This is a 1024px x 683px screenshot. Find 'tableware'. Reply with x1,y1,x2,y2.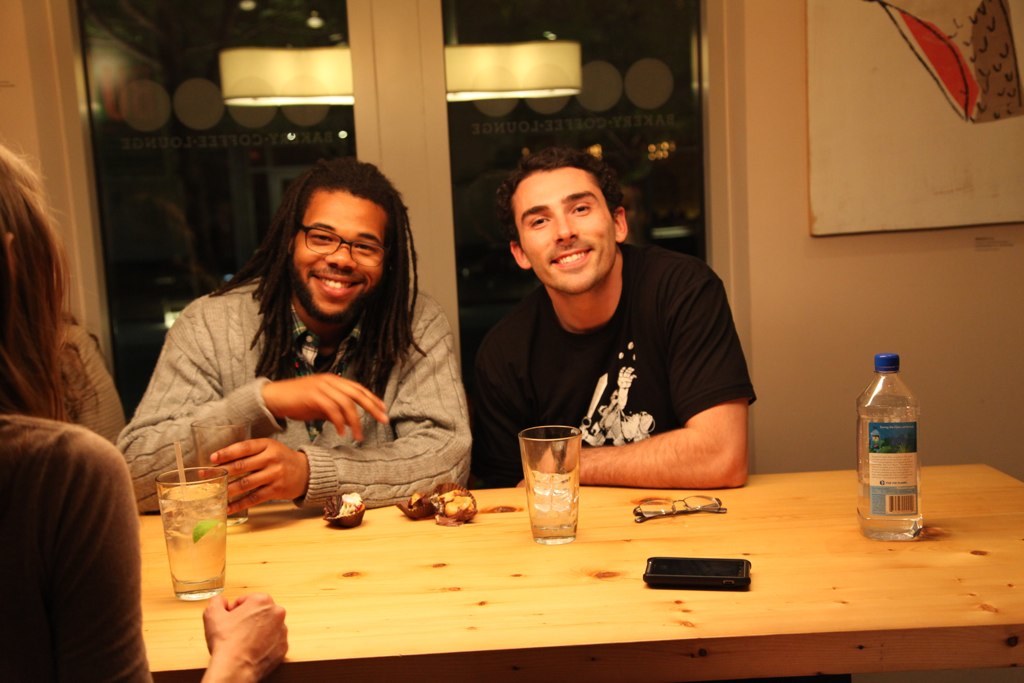
510,417,592,541.
